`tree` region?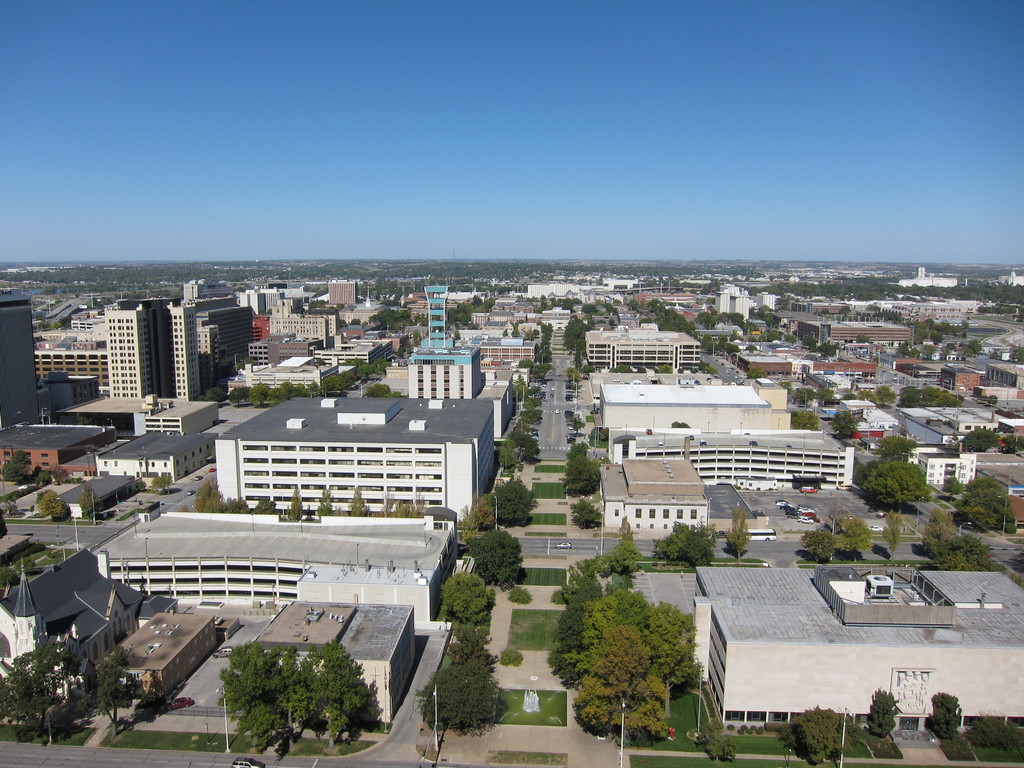
(788, 404, 815, 429)
